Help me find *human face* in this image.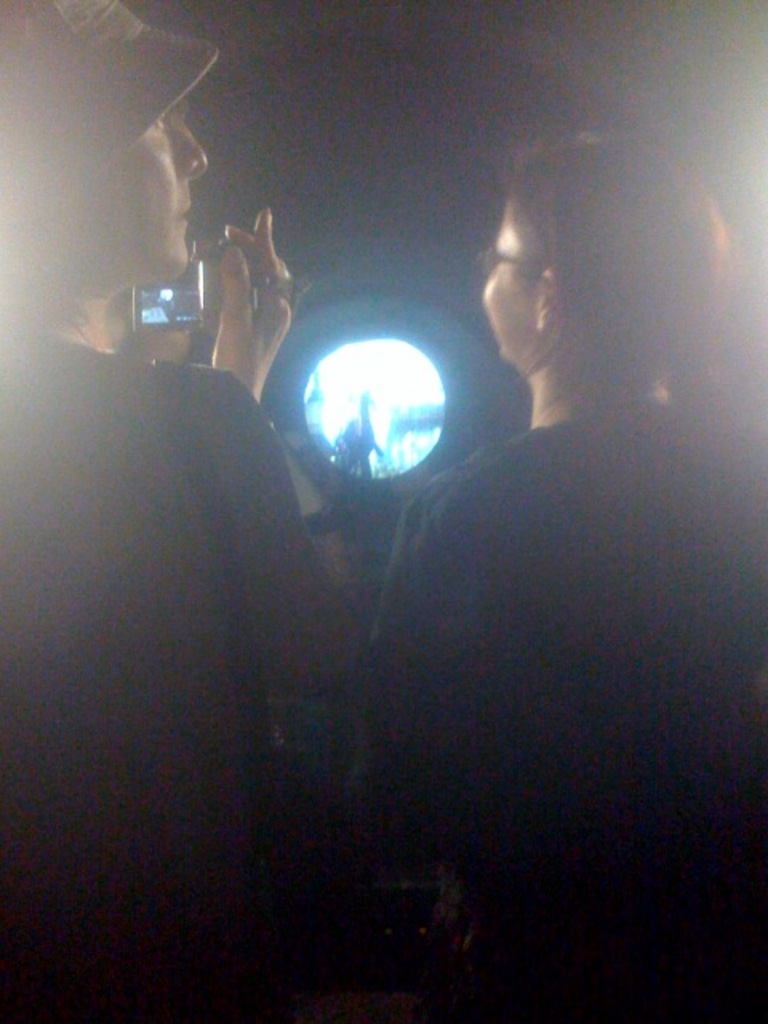
Found it: pyautogui.locateOnScreen(477, 210, 539, 368).
